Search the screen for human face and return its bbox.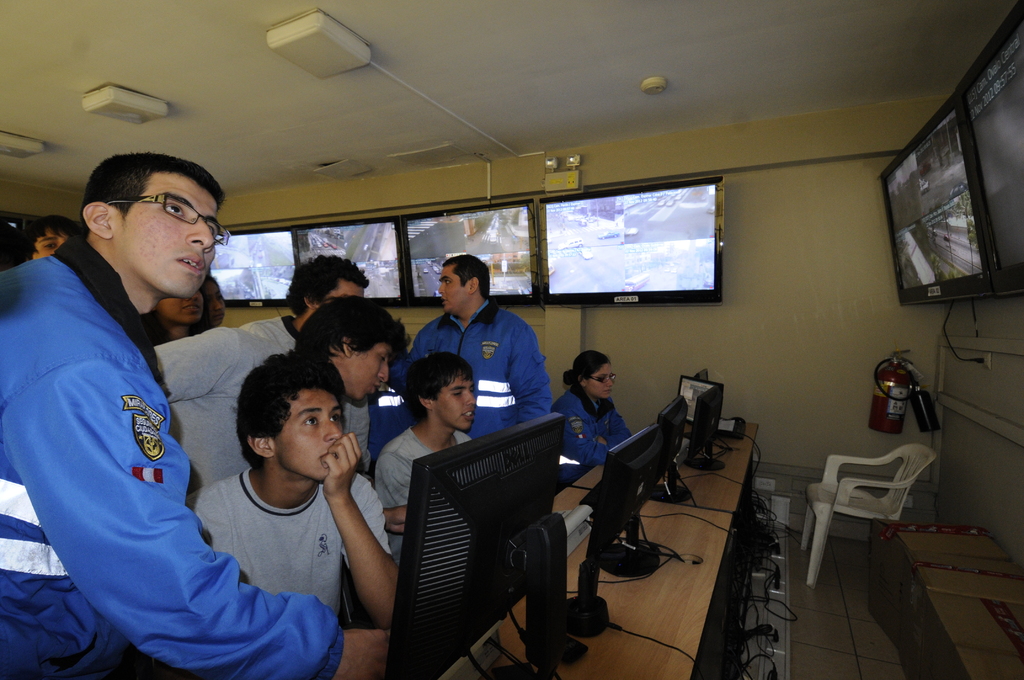
Found: crop(119, 175, 221, 302).
